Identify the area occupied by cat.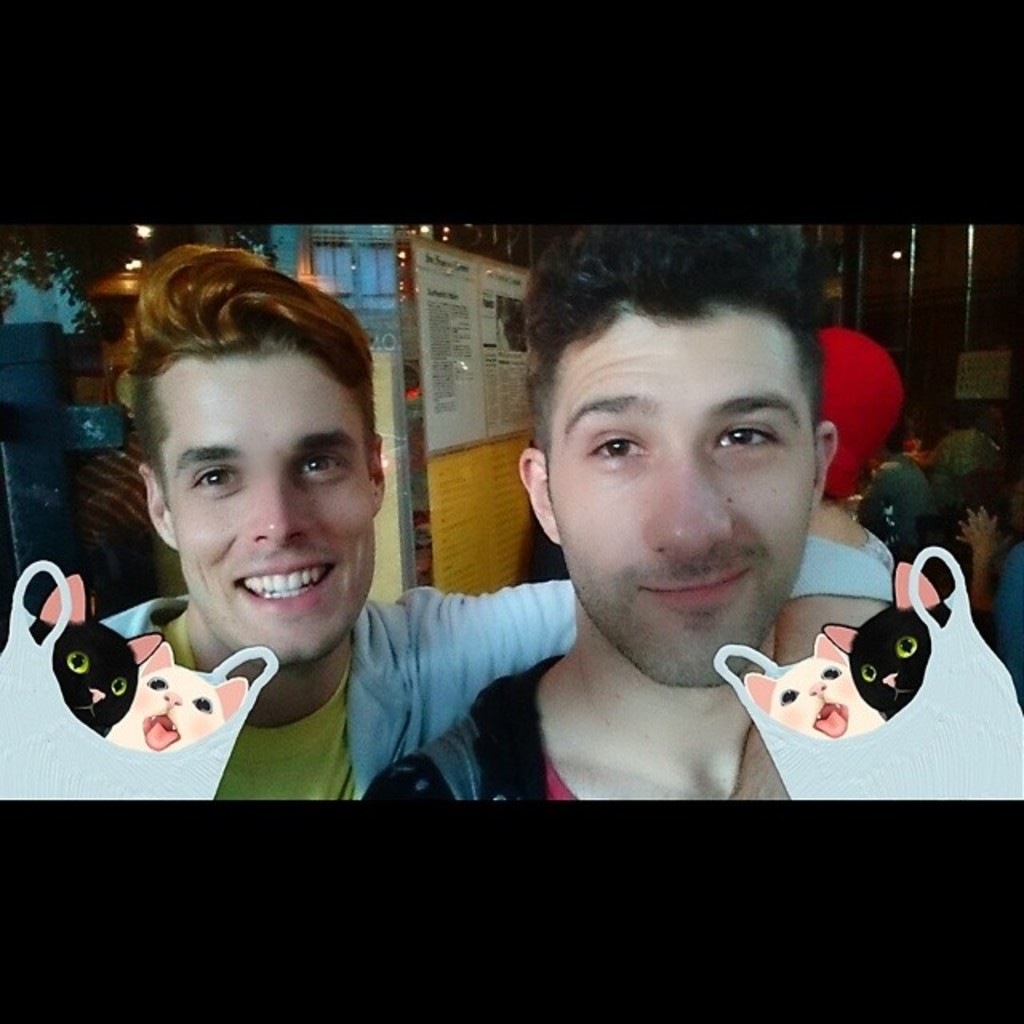
Area: select_region(819, 562, 950, 722).
